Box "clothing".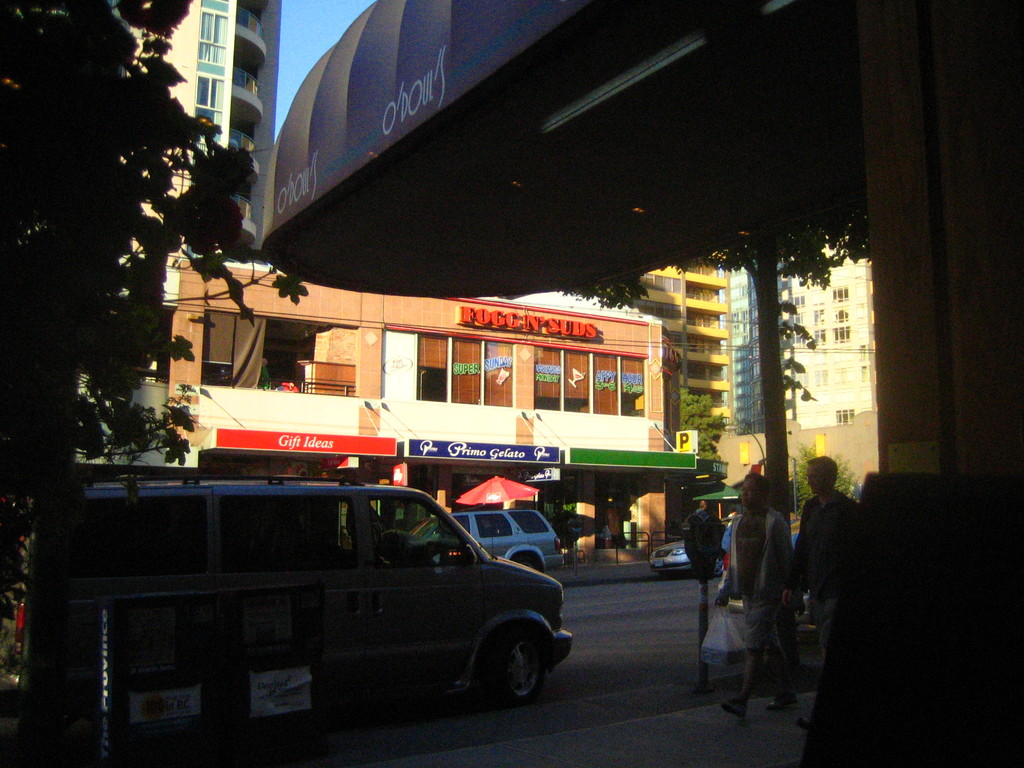
region(704, 511, 808, 687).
